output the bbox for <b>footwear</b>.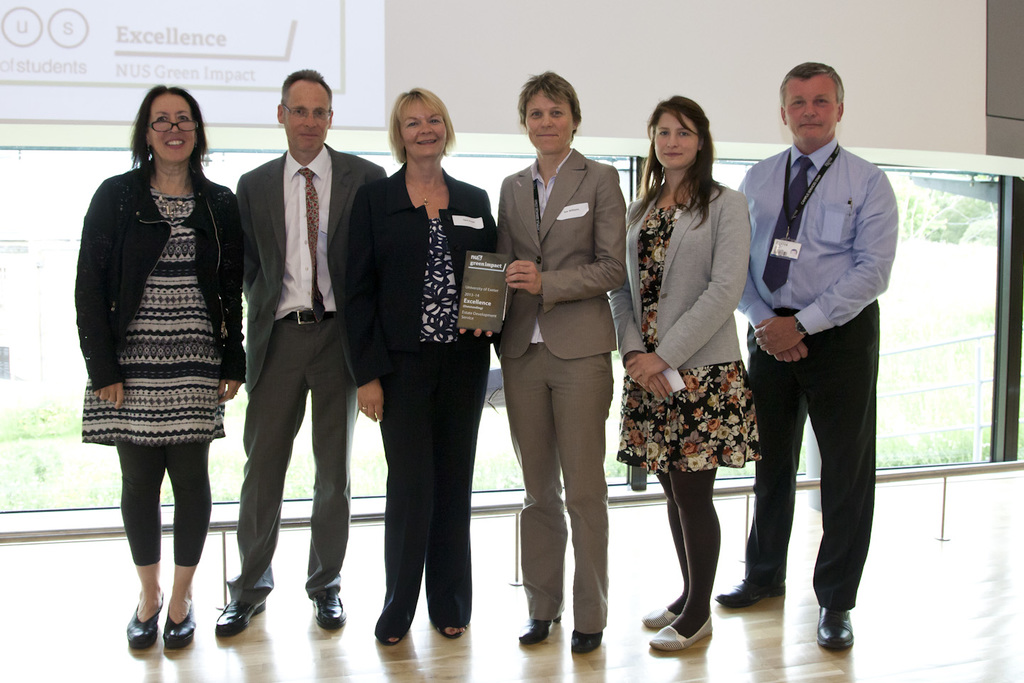
(x1=164, y1=602, x2=199, y2=650).
